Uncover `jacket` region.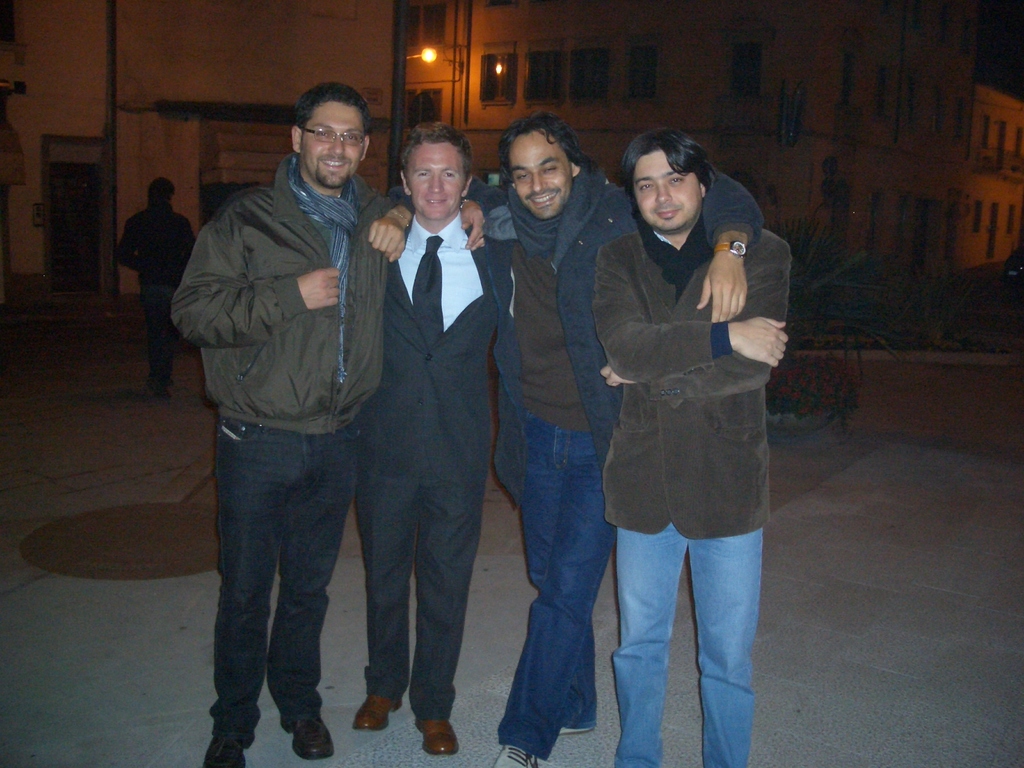
Uncovered: 157/163/387/406.
